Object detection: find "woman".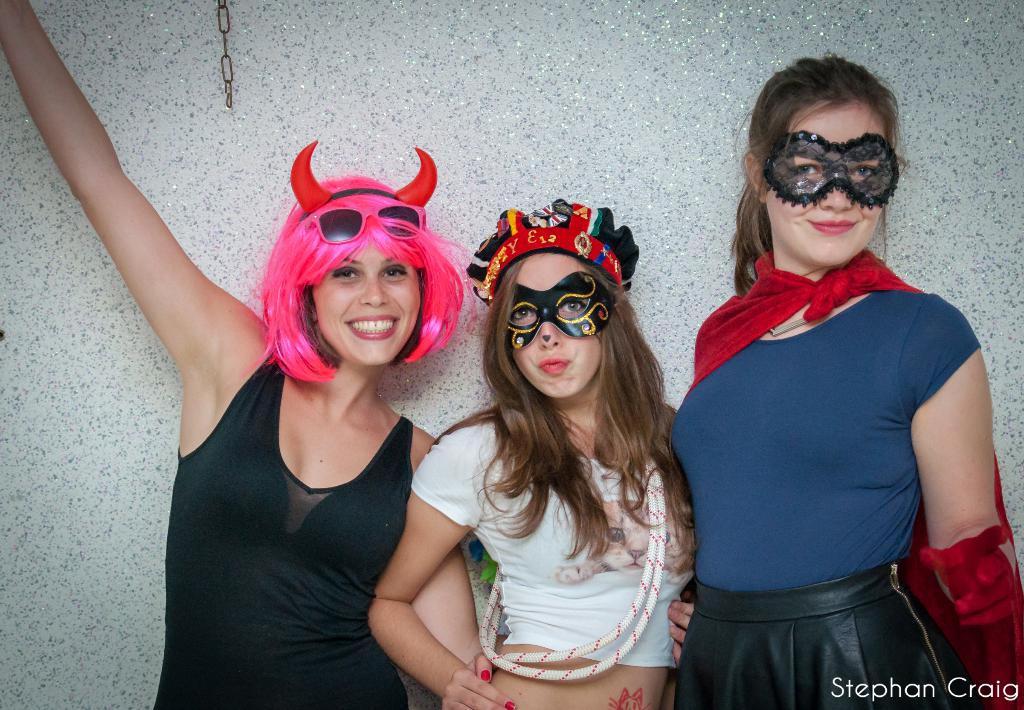
detection(136, 118, 509, 709).
